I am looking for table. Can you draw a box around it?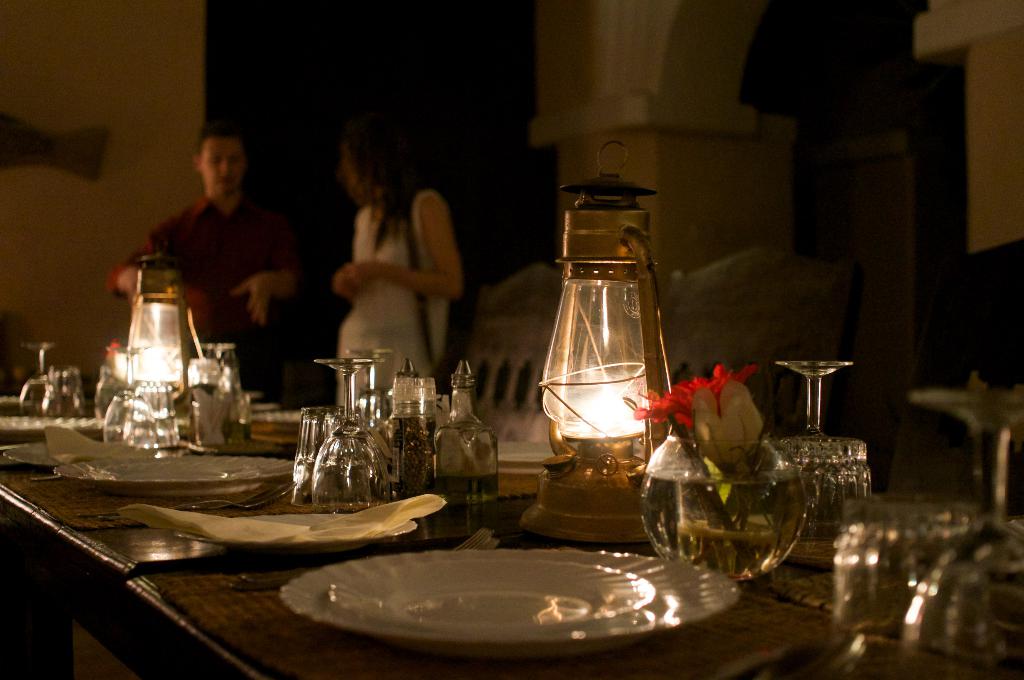
Sure, the bounding box is [0, 419, 1023, 679].
